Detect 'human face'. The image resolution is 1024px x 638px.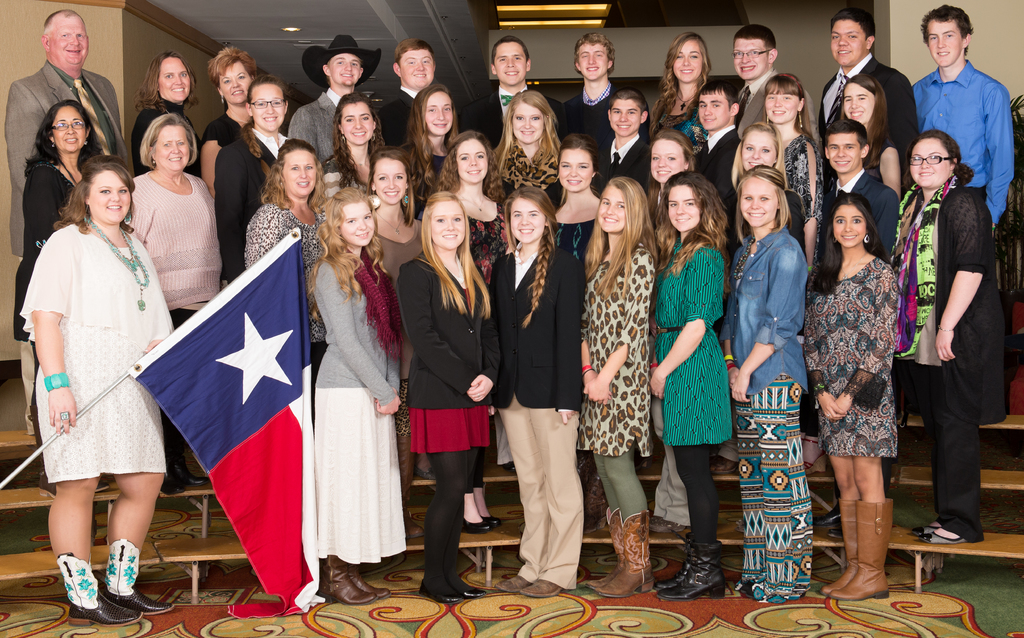
341, 200, 374, 248.
